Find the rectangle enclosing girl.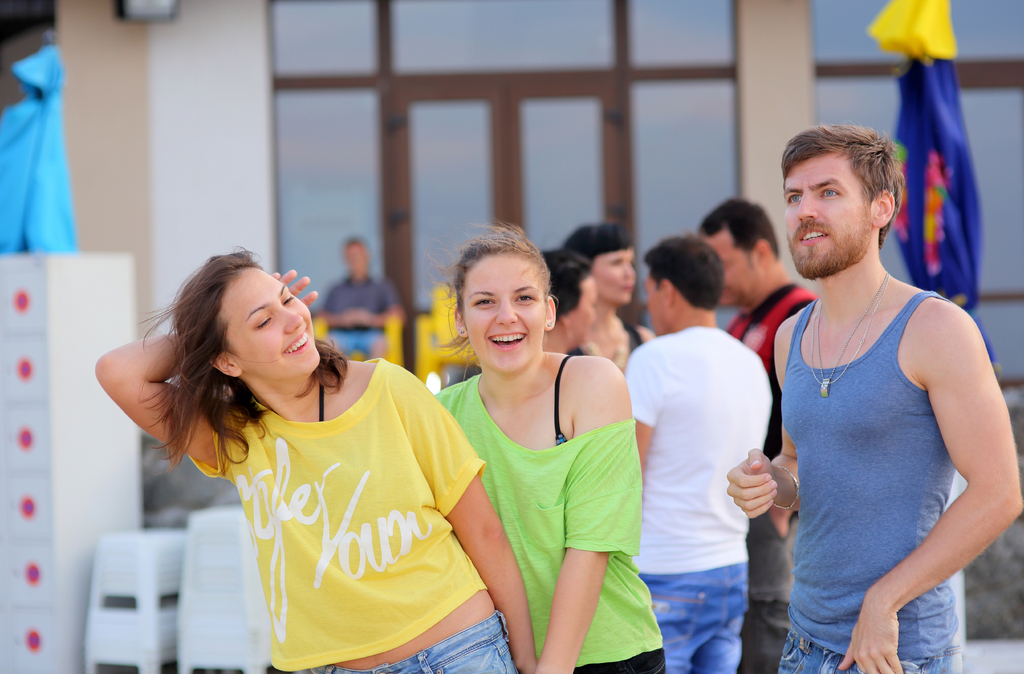
[427,220,668,673].
